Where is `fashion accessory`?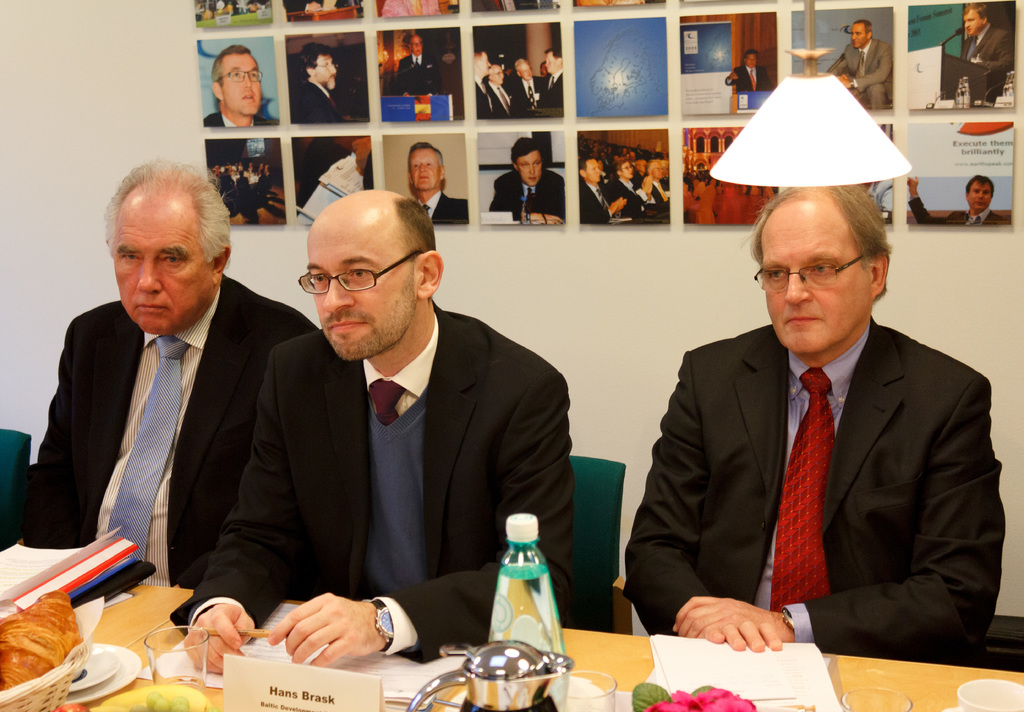
[508, 74, 539, 113].
